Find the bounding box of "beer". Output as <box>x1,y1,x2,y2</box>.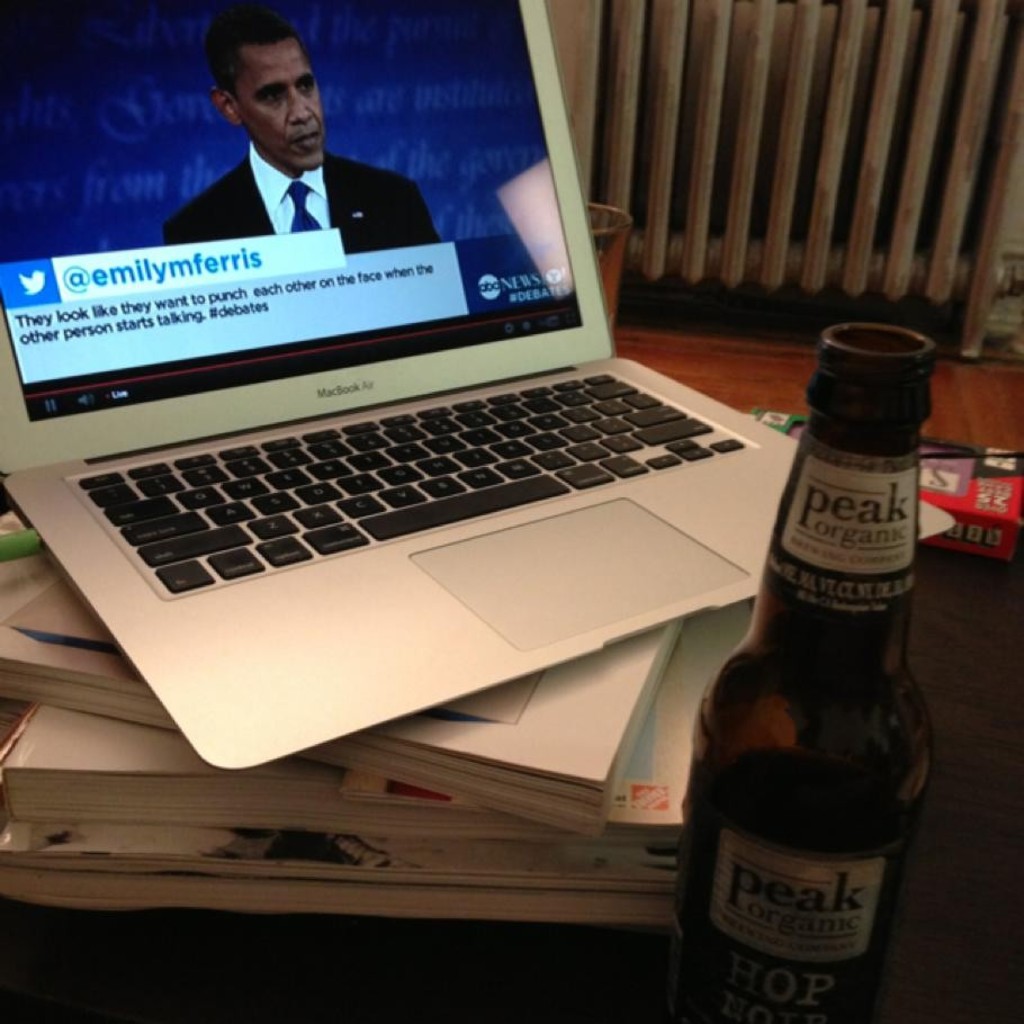
<box>674,329,947,967</box>.
